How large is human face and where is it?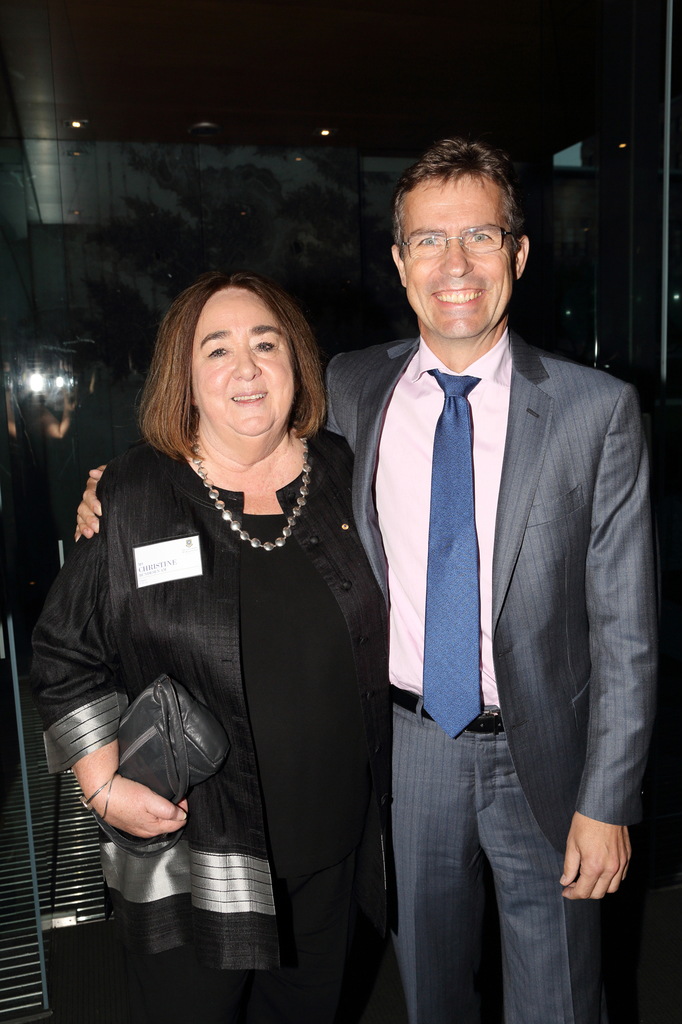
Bounding box: l=189, t=283, r=297, b=449.
